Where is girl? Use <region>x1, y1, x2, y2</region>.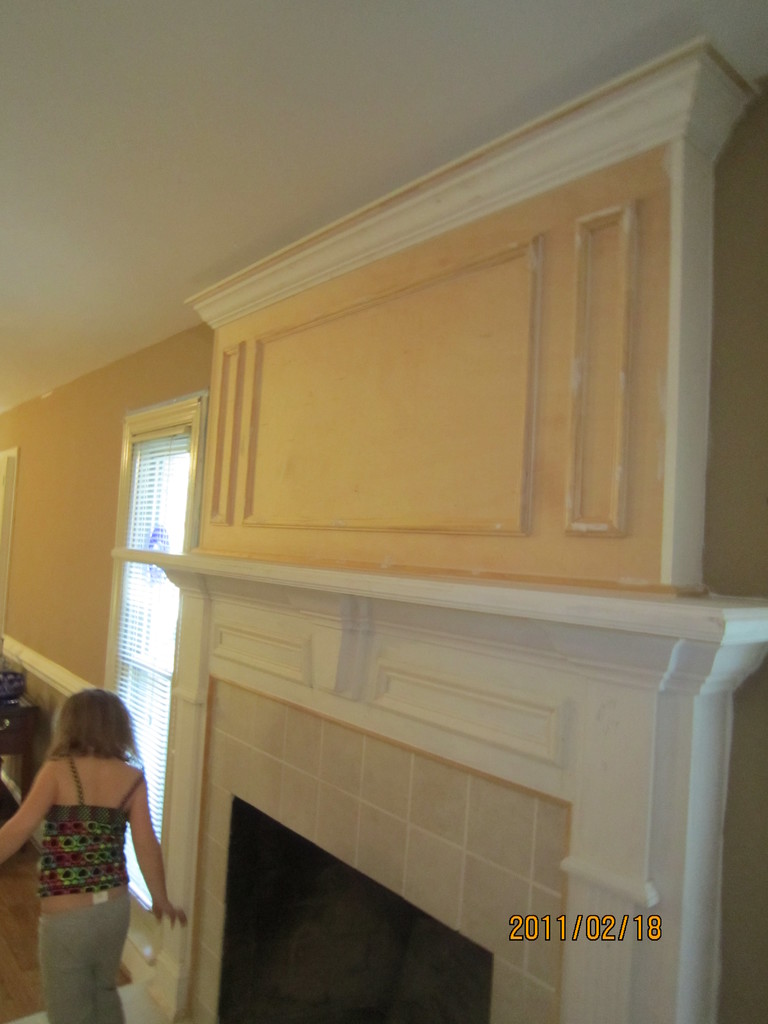
<region>0, 680, 189, 1023</region>.
